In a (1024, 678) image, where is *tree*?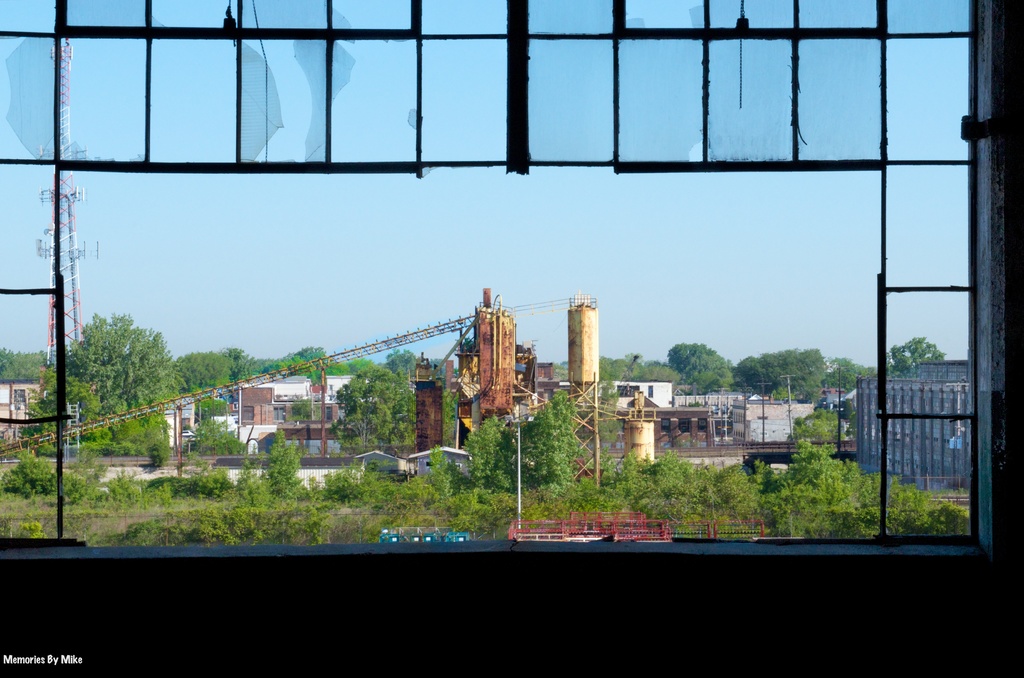
<region>57, 274, 177, 471</region>.
